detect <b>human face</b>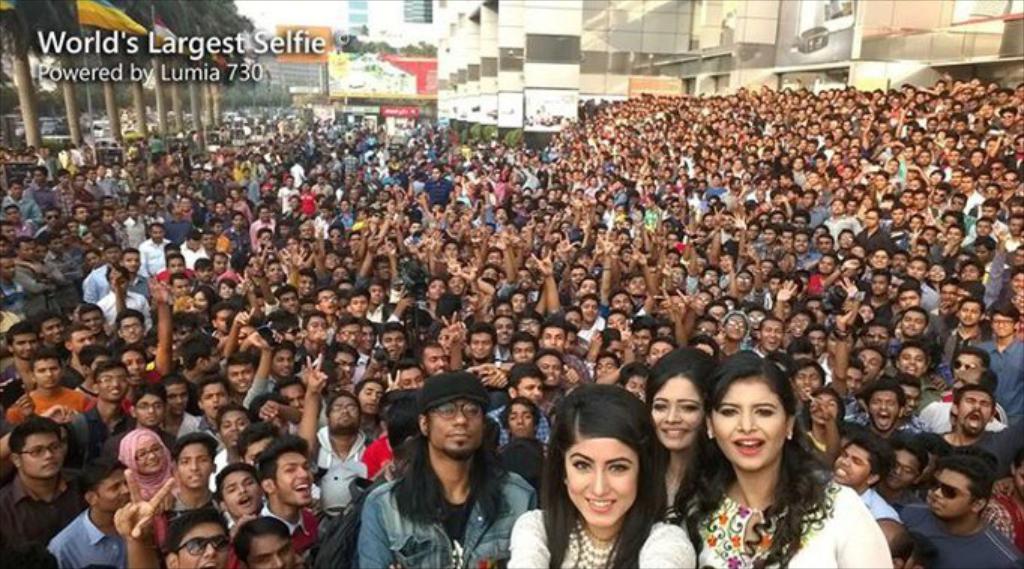
(626,374,643,398)
